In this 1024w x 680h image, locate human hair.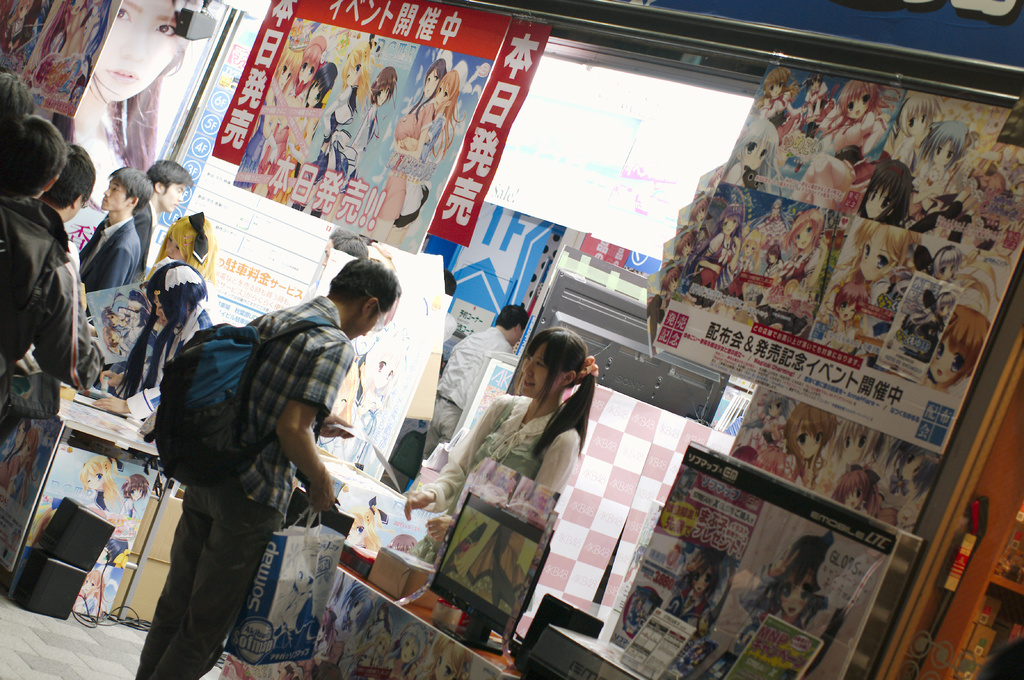
Bounding box: locate(669, 543, 722, 608).
